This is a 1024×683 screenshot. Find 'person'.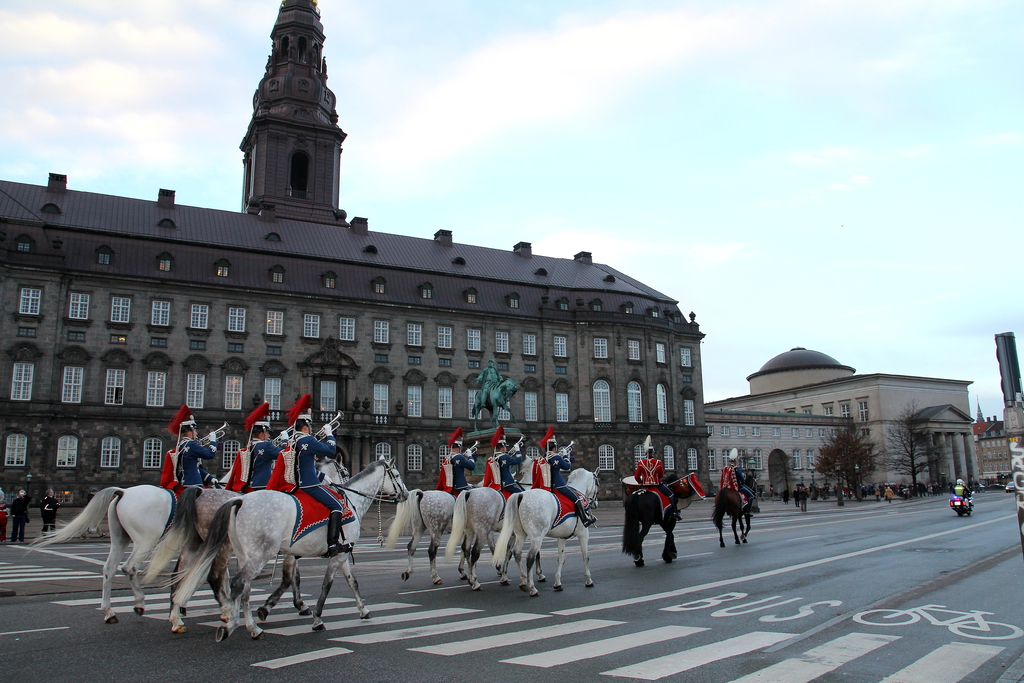
Bounding box: locate(956, 478, 973, 513).
